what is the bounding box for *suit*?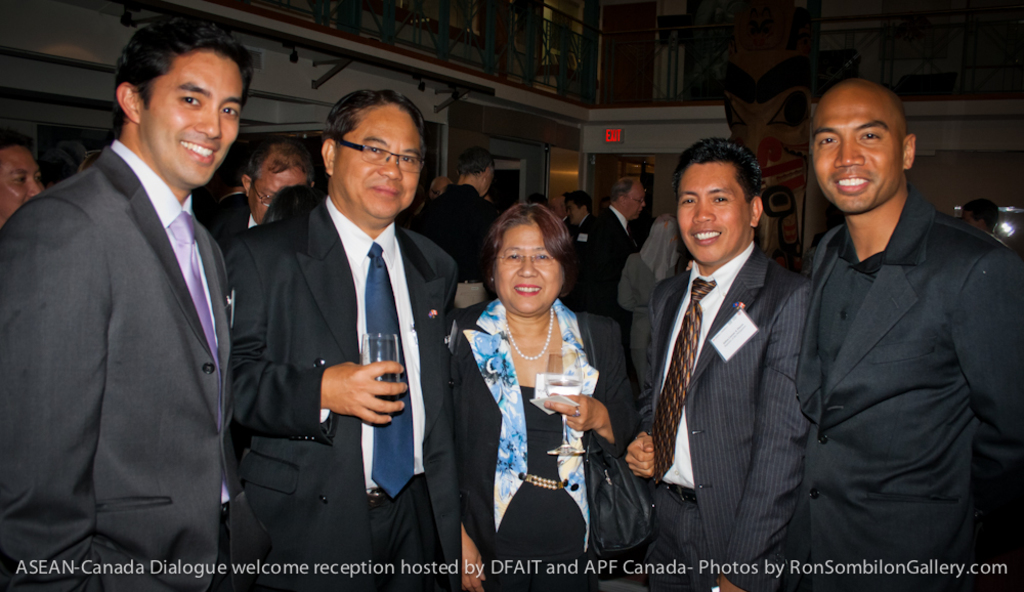
bbox=(596, 207, 636, 304).
